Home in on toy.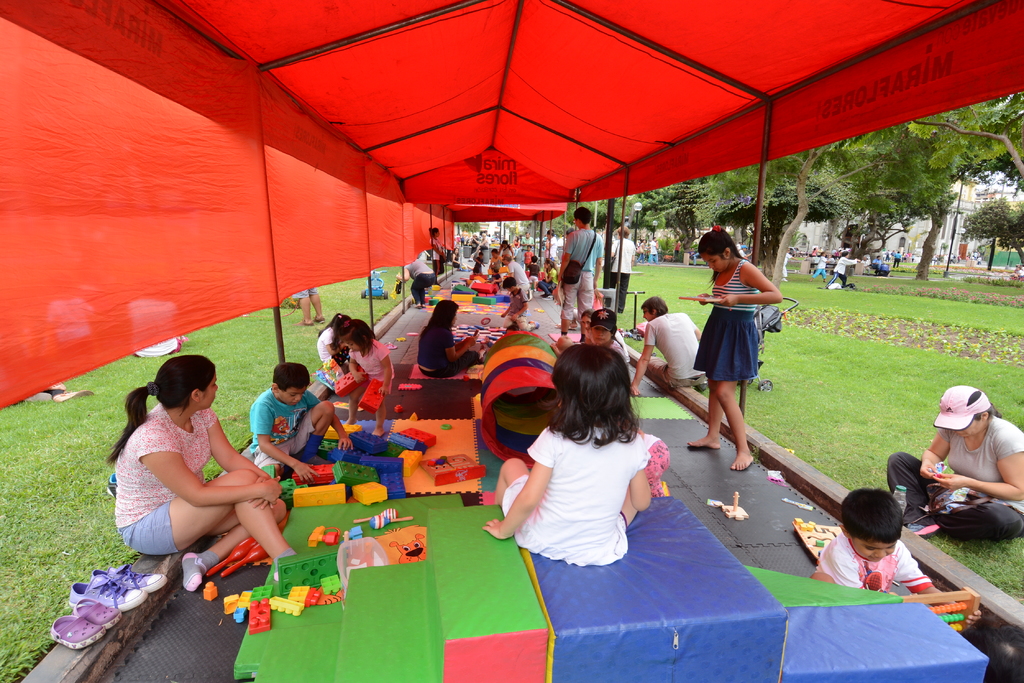
Homed in at (309,524,344,547).
